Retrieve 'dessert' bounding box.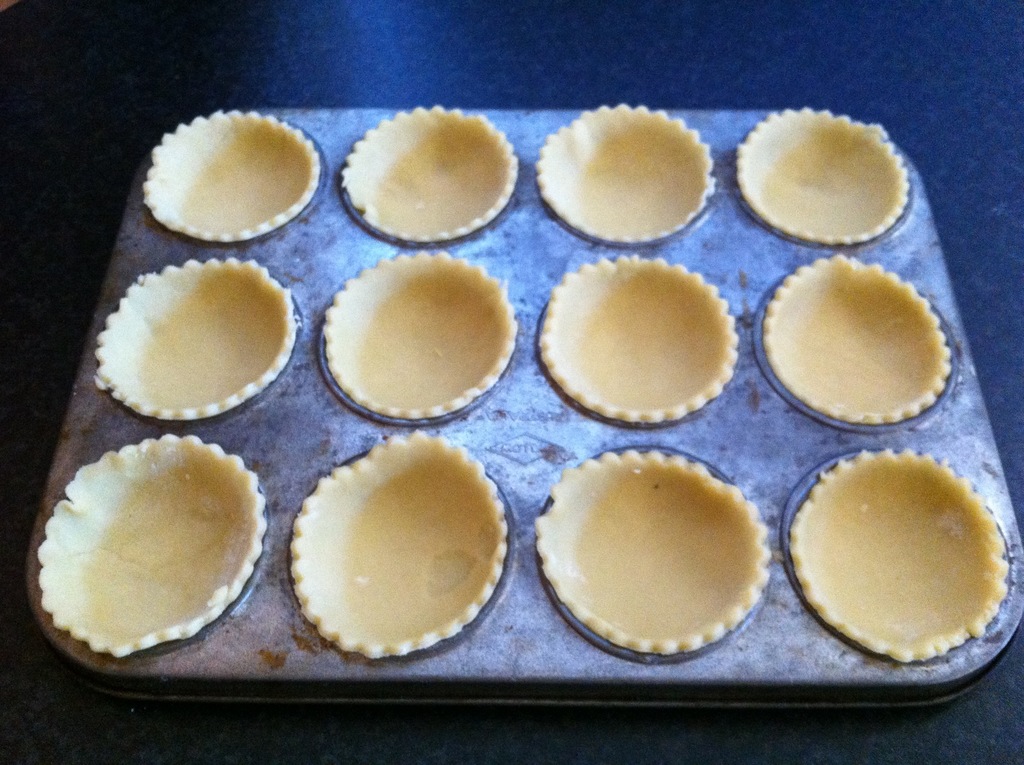
Bounding box: detection(764, 254, 954, 424).
